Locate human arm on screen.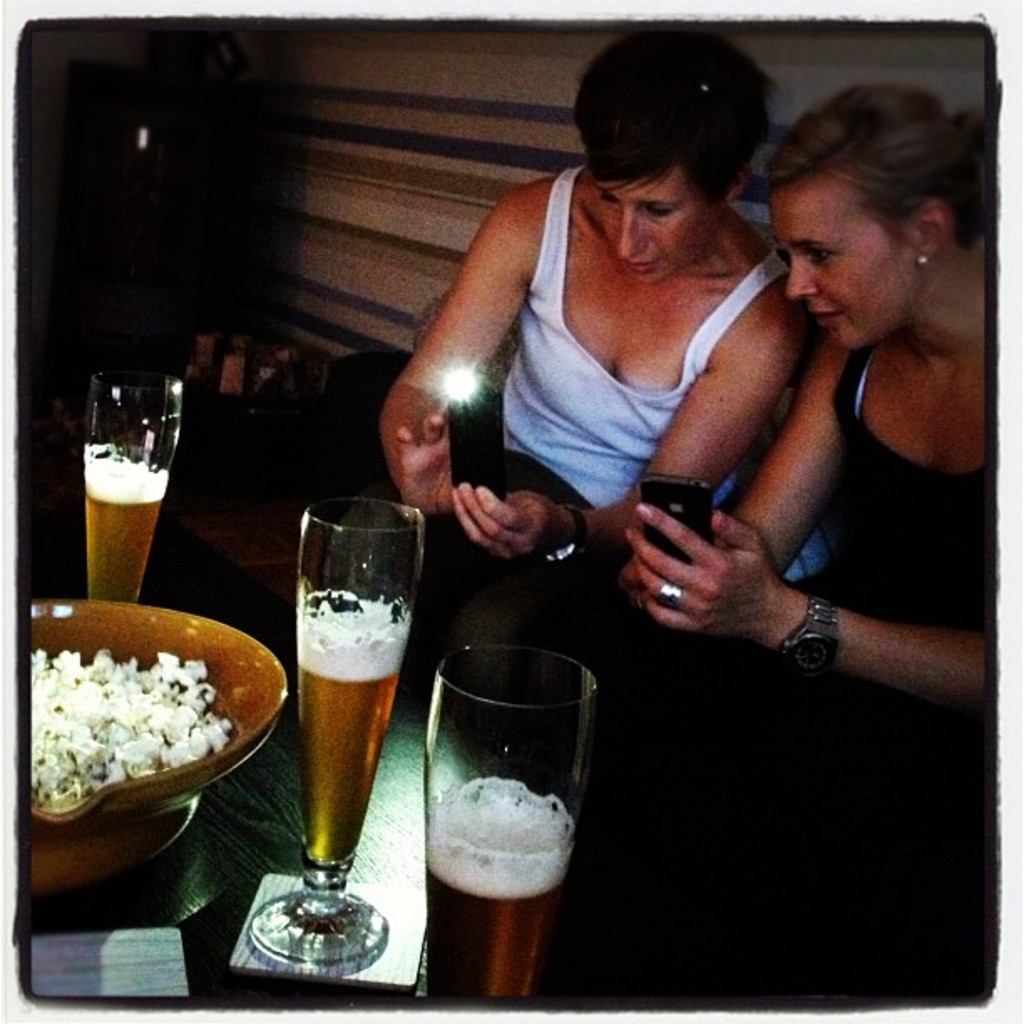
On screen at <box>388,177,564,462</box>.
